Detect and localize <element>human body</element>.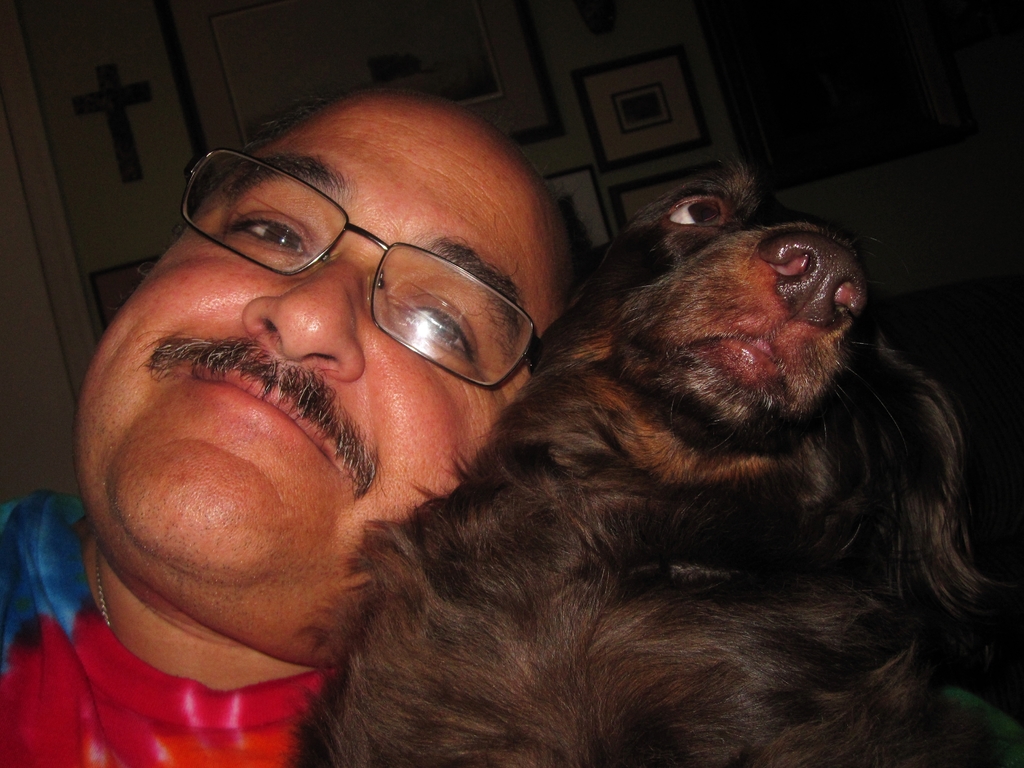
Localized at [left=0, top=61, right=599, bottom=767].
